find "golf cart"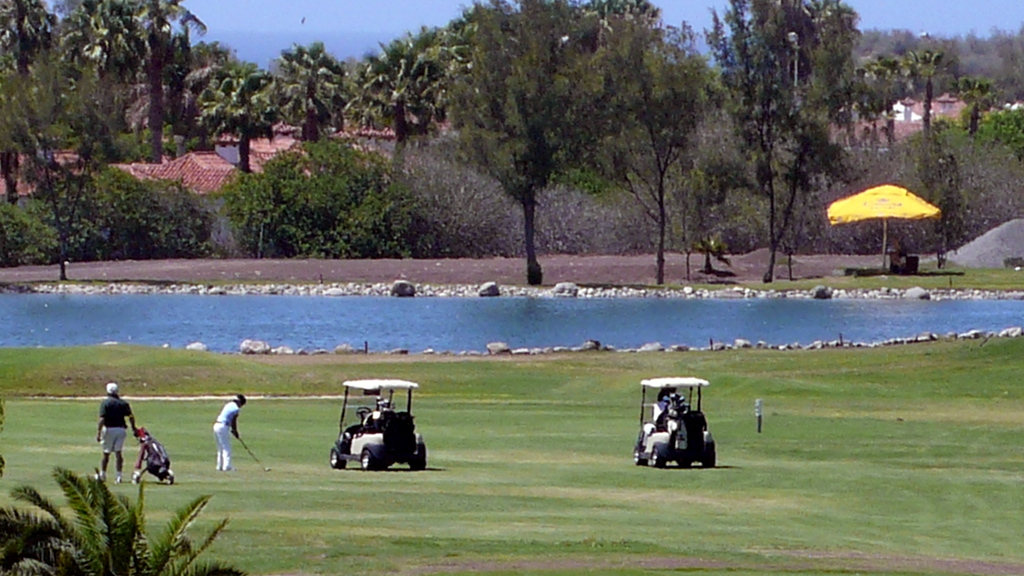
<region>330, 378, 428, 471</region>
